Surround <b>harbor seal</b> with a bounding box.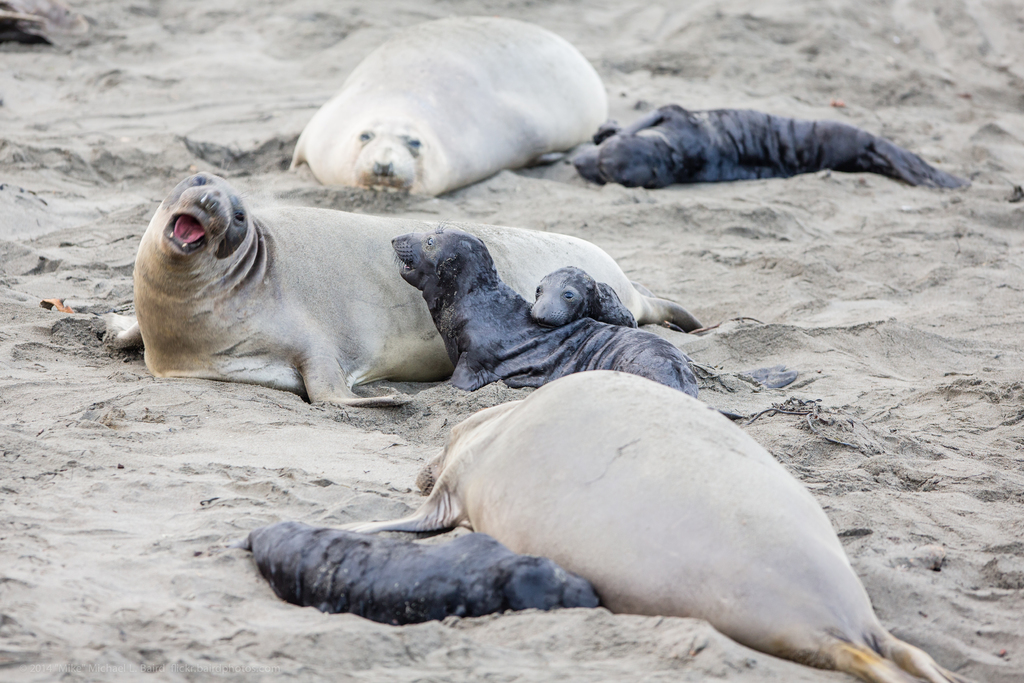
284,15,610,200.
